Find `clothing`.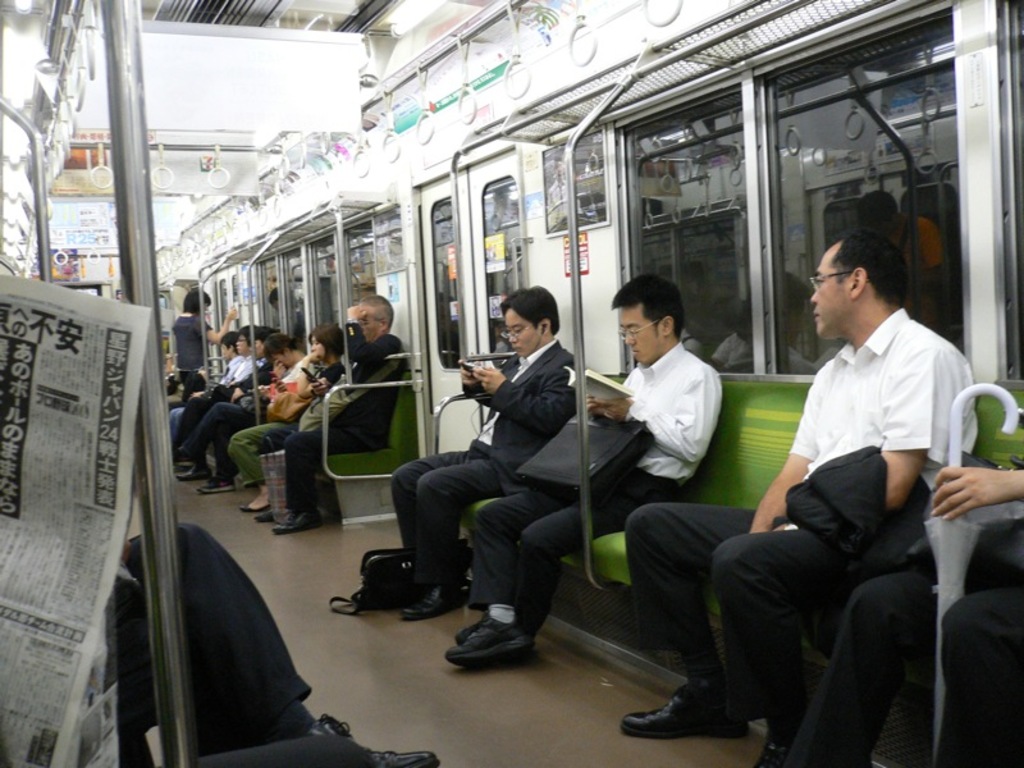
(468, 346, 733, 652).
